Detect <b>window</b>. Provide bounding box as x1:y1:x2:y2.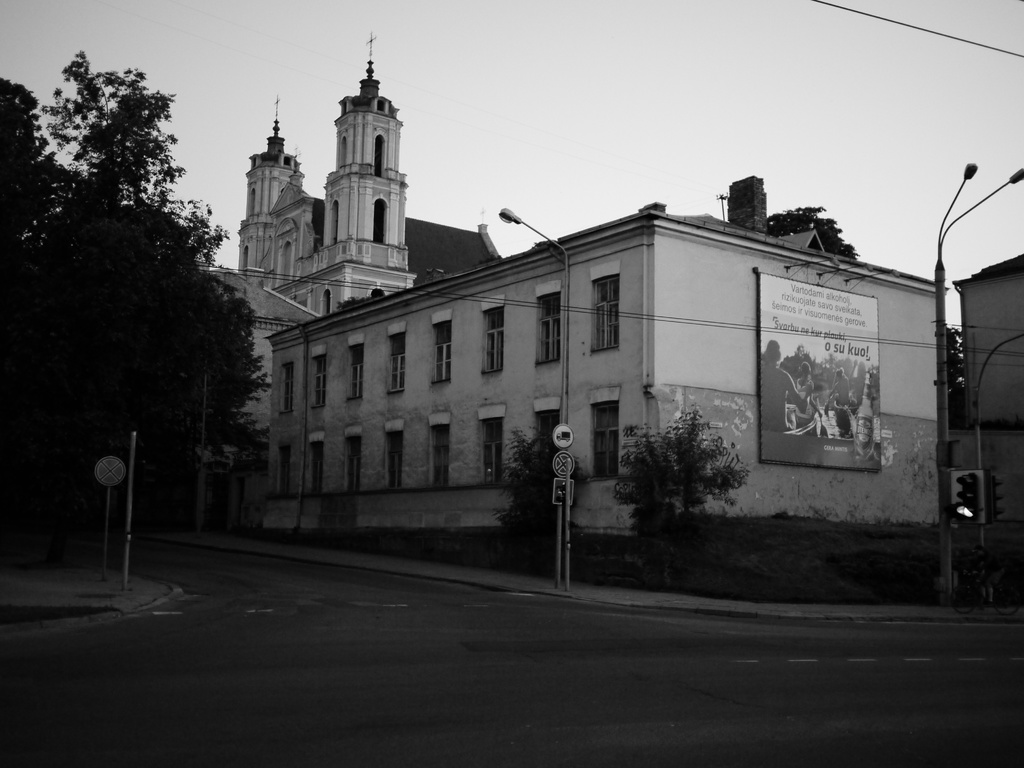
382:331:408:398.
